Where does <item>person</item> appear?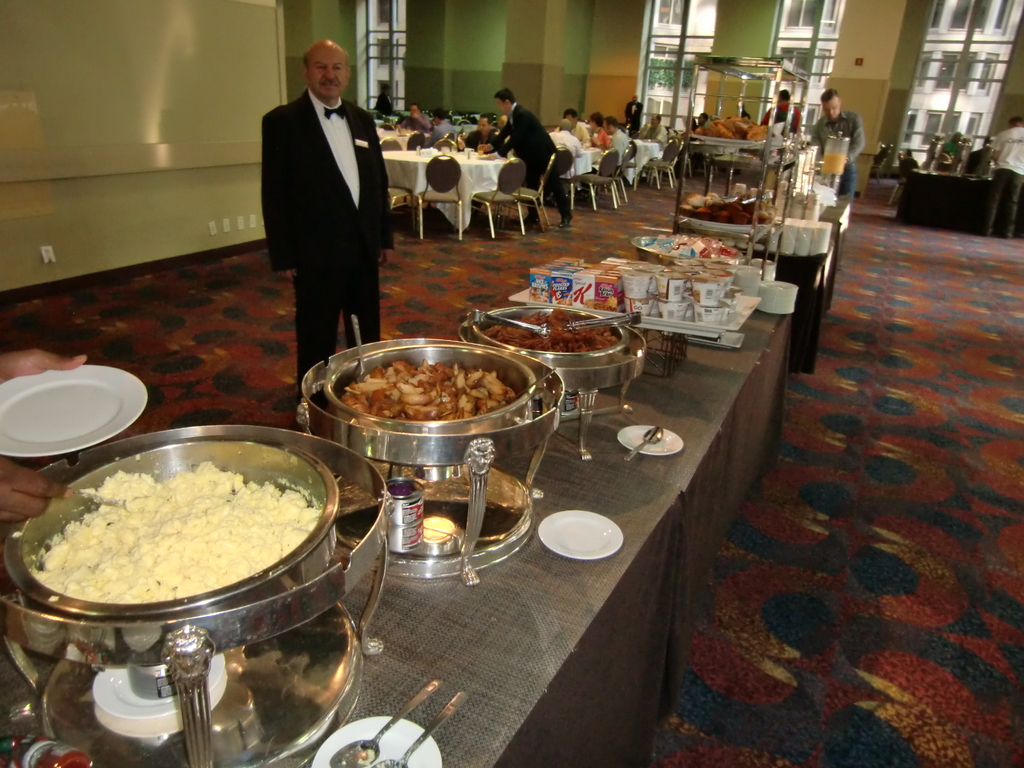
Appears at locate(250, 20, 395, 403).
